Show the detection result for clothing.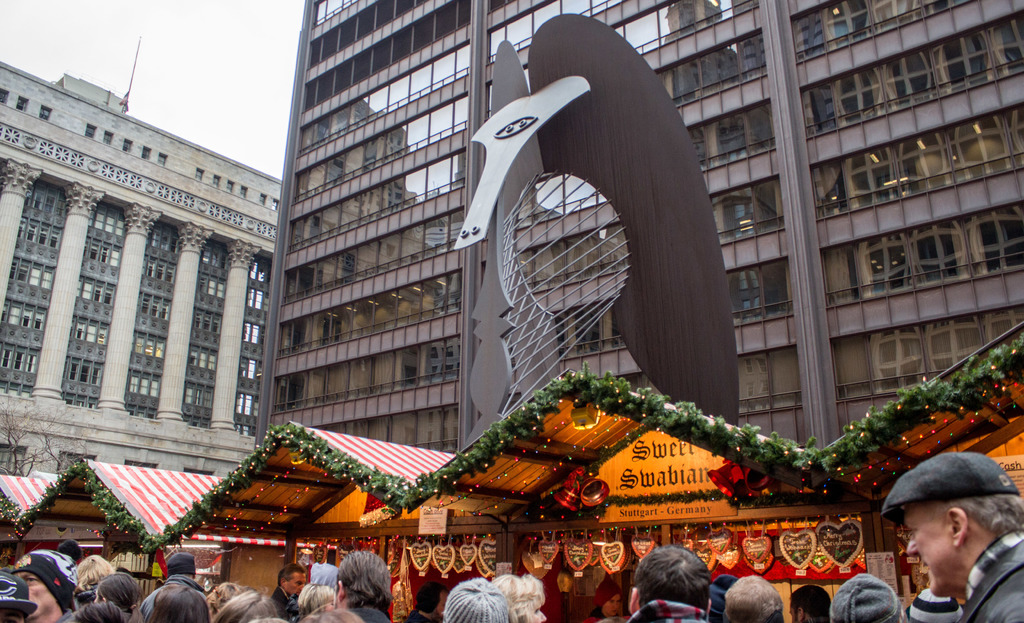
bbox(70, 585, 95, 609).
